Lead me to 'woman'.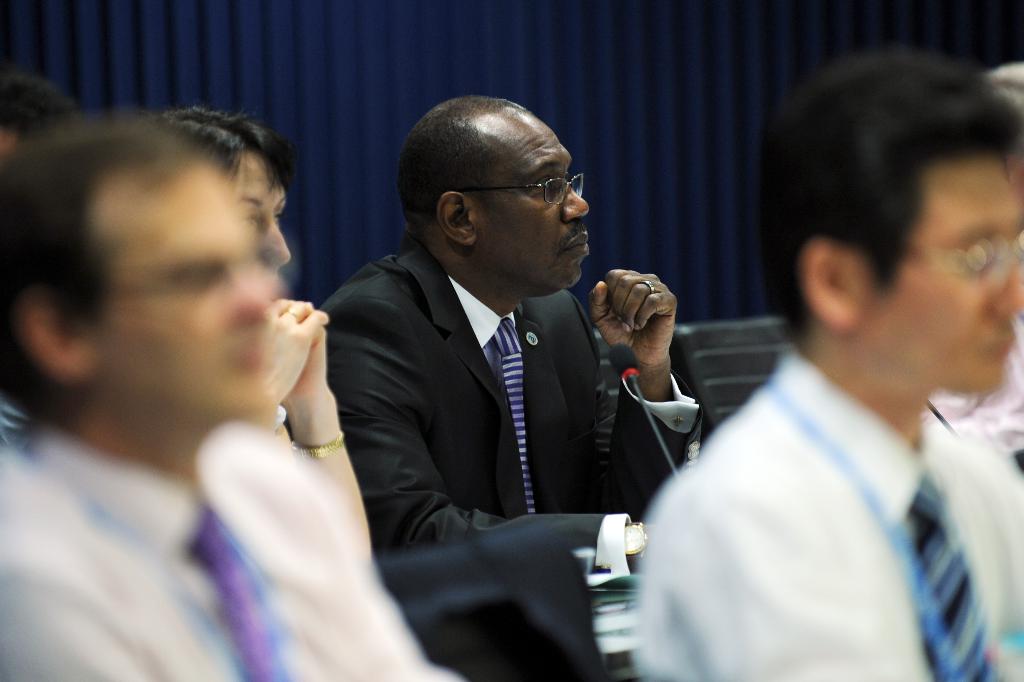
Lead to (160, 94, 375, 559).
